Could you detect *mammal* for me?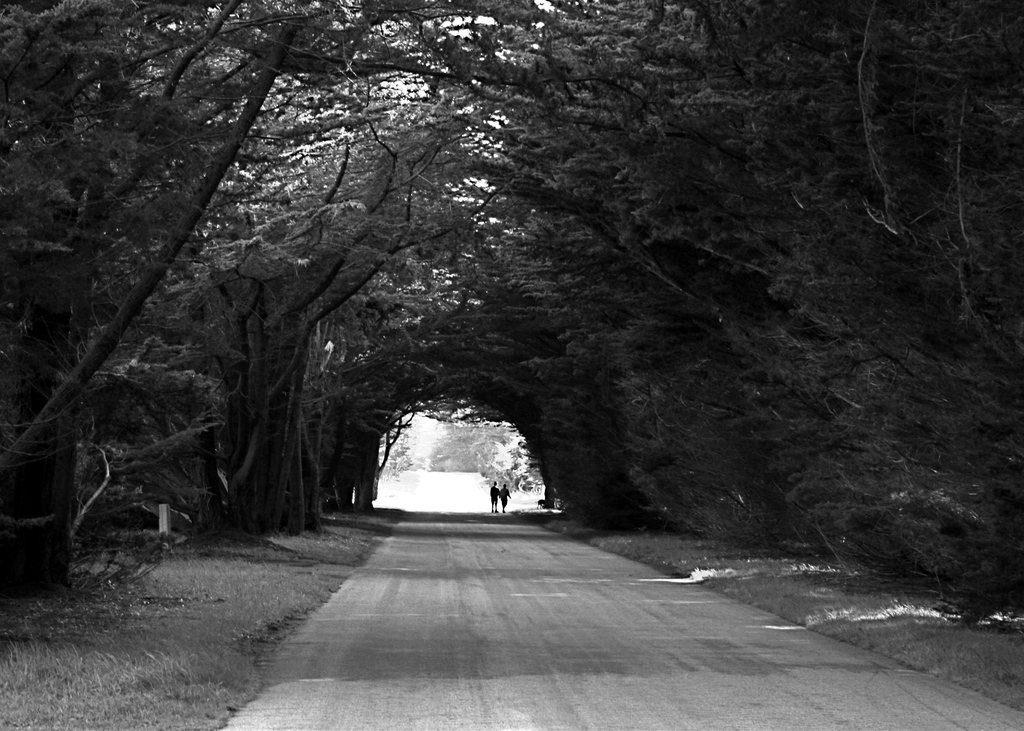
Detection result: 499/479/514/510.
